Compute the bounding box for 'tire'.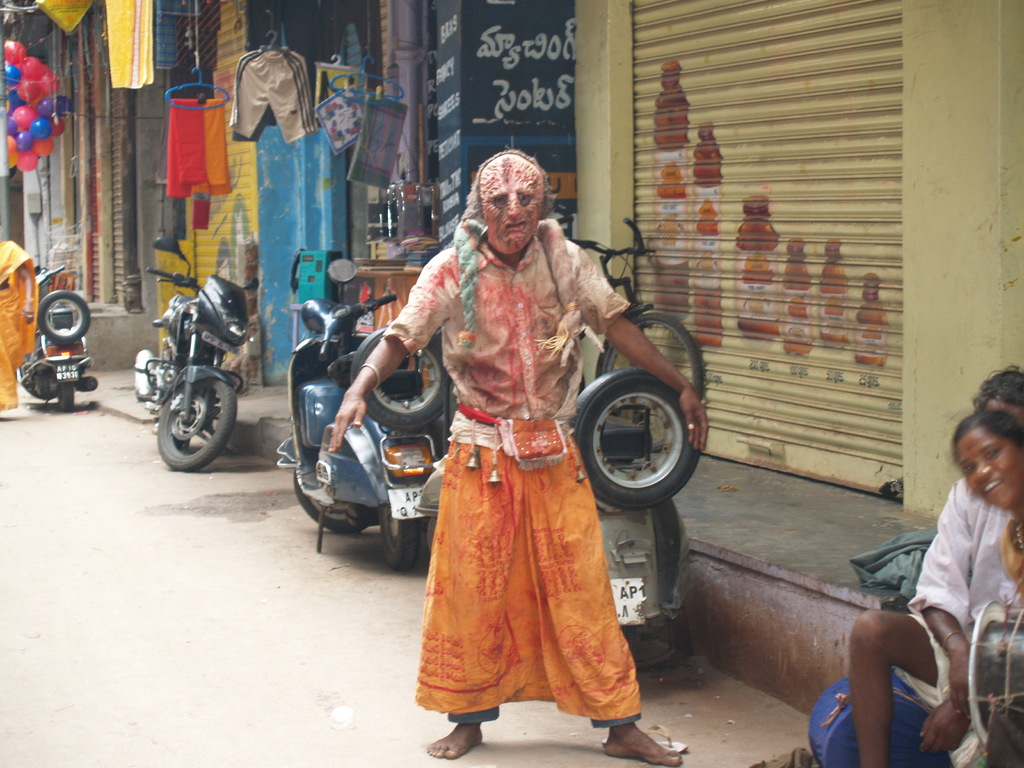
BBox(54, 383, 75, 413).
